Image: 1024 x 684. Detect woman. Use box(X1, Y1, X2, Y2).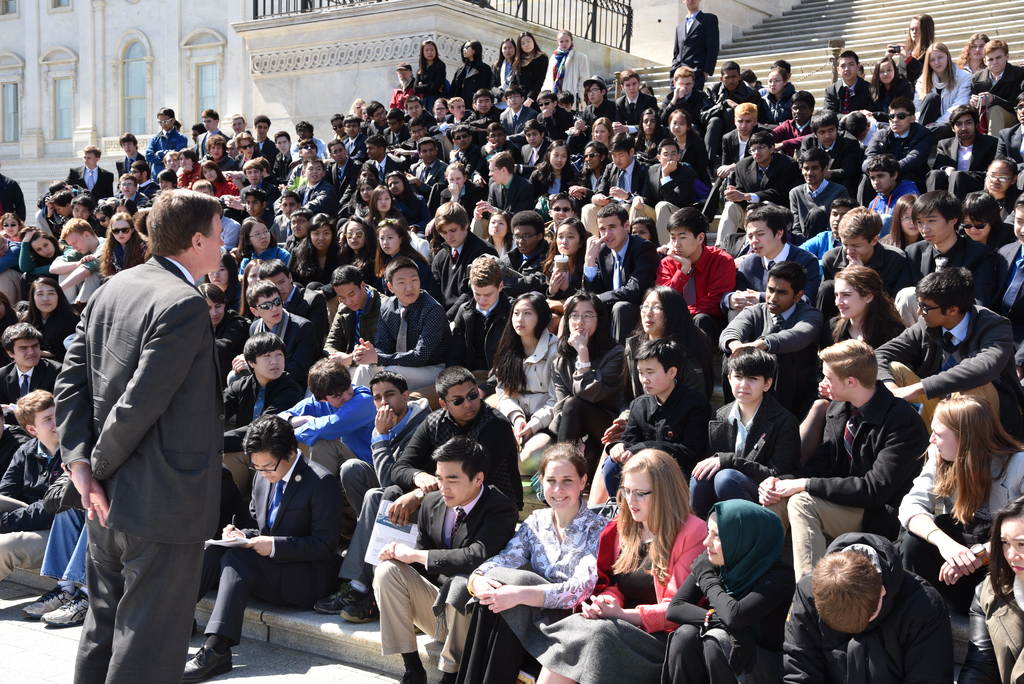
box(566, 142, 607, 200).
